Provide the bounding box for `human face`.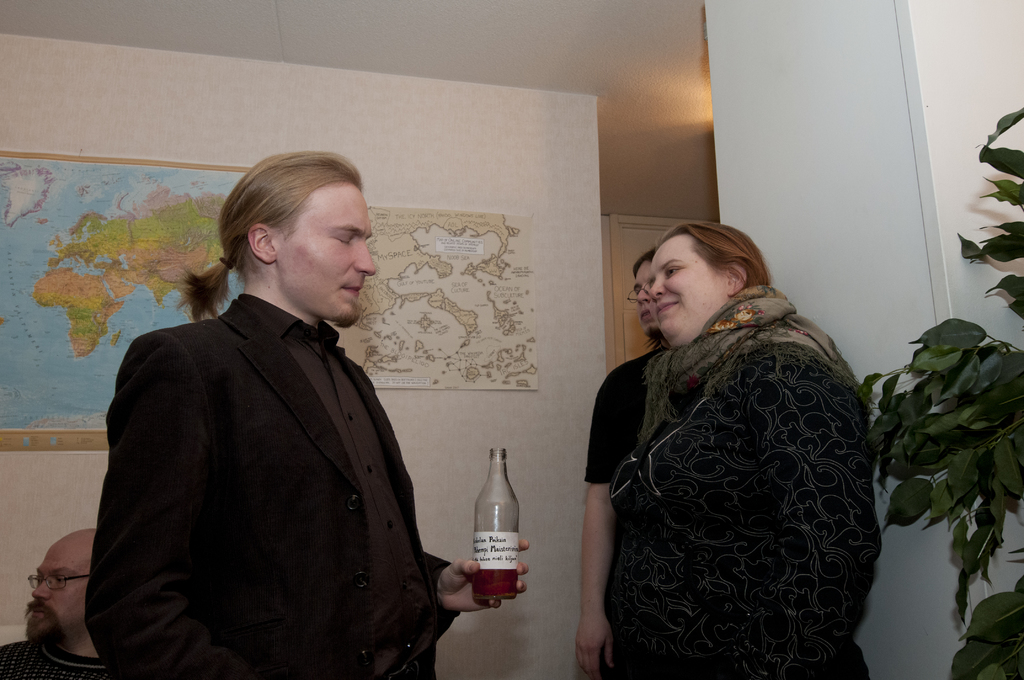
[x1=24, y1=540, x2=92, y2=639].
